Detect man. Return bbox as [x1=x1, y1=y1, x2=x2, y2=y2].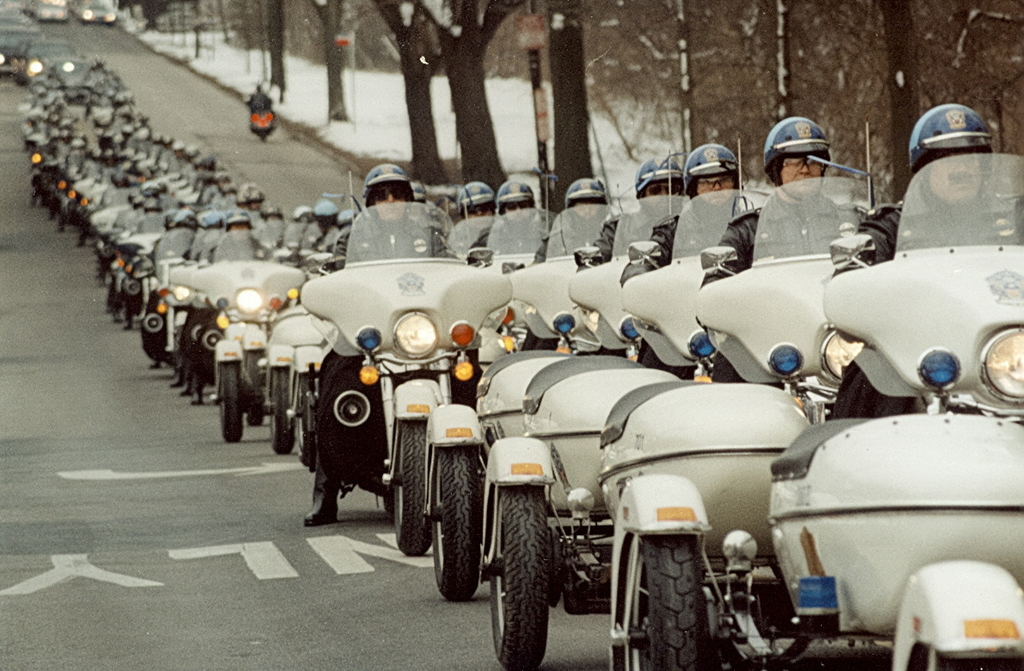
[x1=833, y1=87, x2=1023, y2=421].
